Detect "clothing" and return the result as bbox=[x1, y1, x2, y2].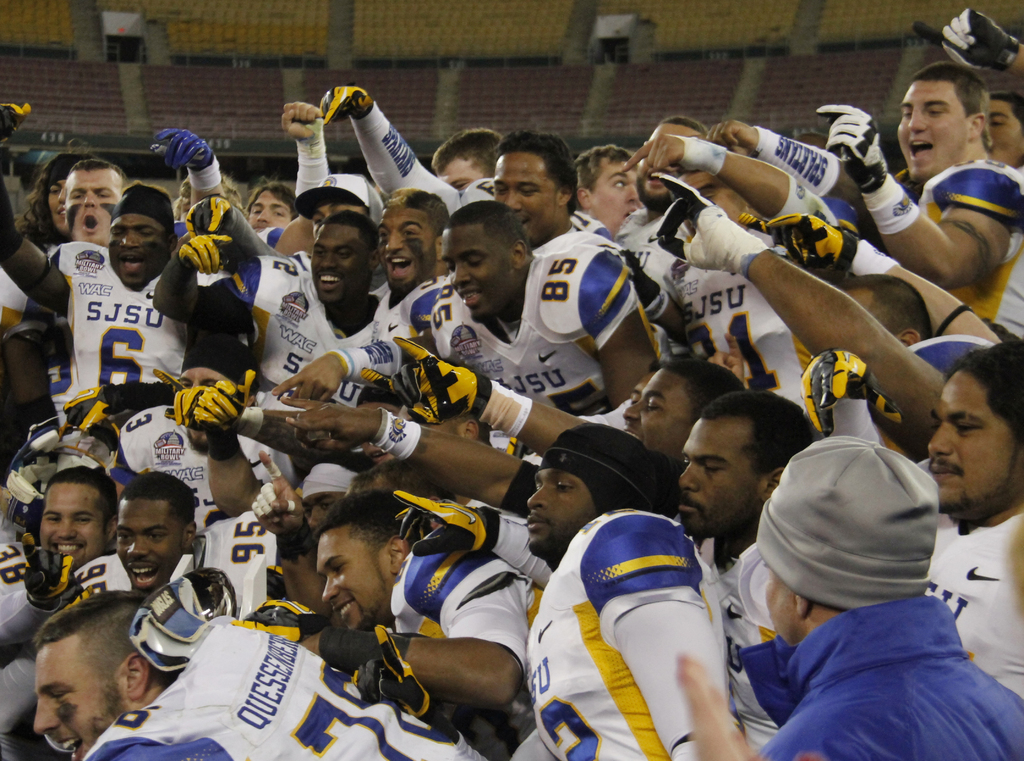
bbox=[916, 509, 1023, 700].
